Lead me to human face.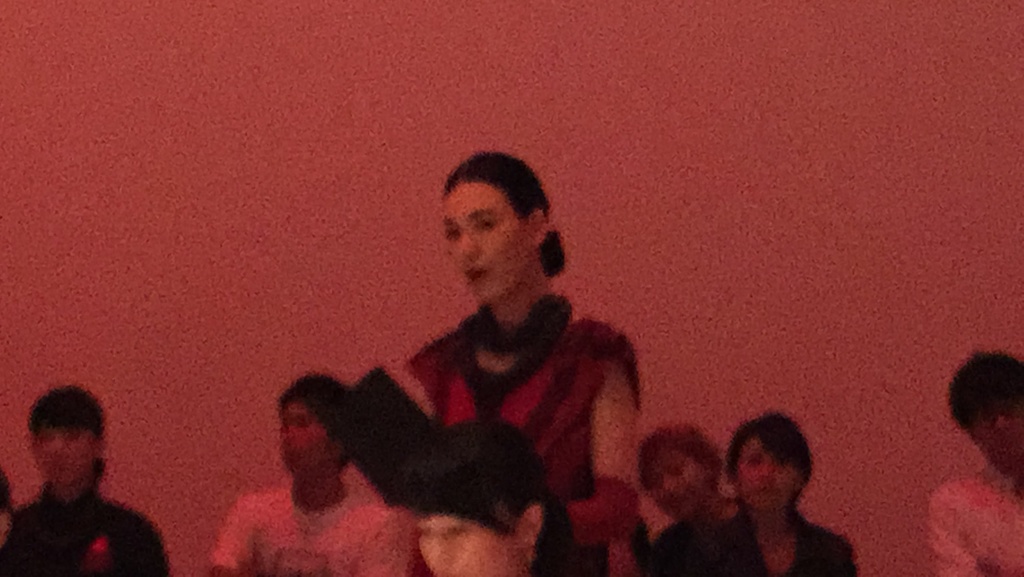
Lead to x1=734 y1=435 x2=797 y2=517.
